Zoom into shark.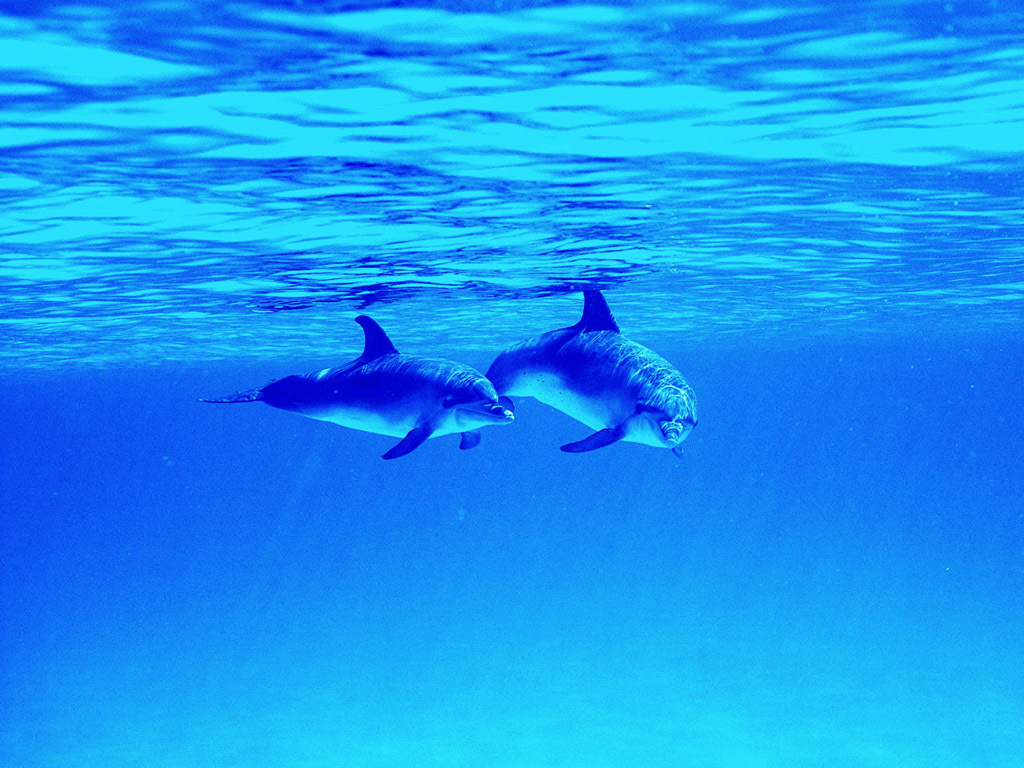
Zoom target: <box>471,269,693,473</box>.
